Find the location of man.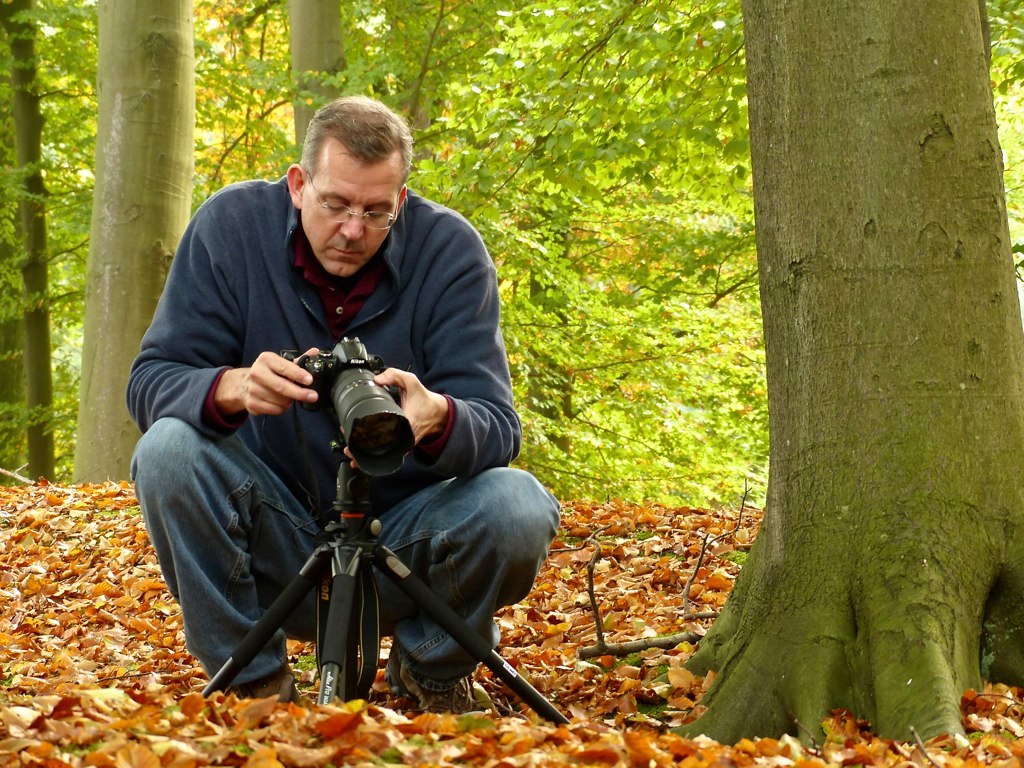
Location: <box>125,115,548,752</box>.
